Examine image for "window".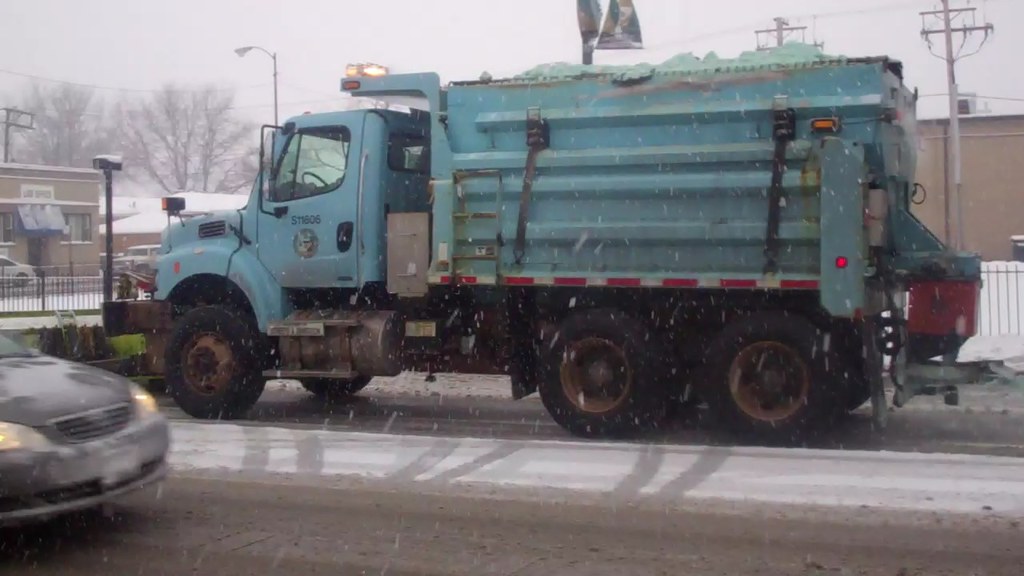
Examination result: 269, 130, 350, 195.
